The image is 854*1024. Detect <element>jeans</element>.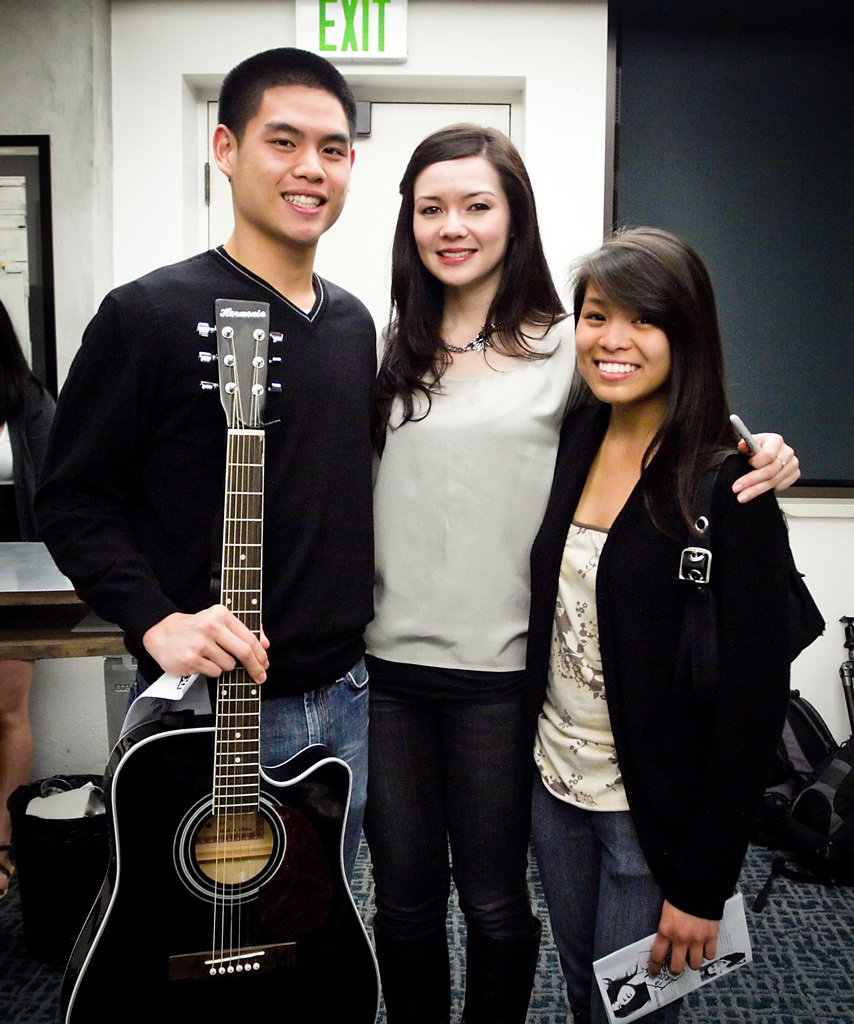
Detection: [261,659,361,886].
